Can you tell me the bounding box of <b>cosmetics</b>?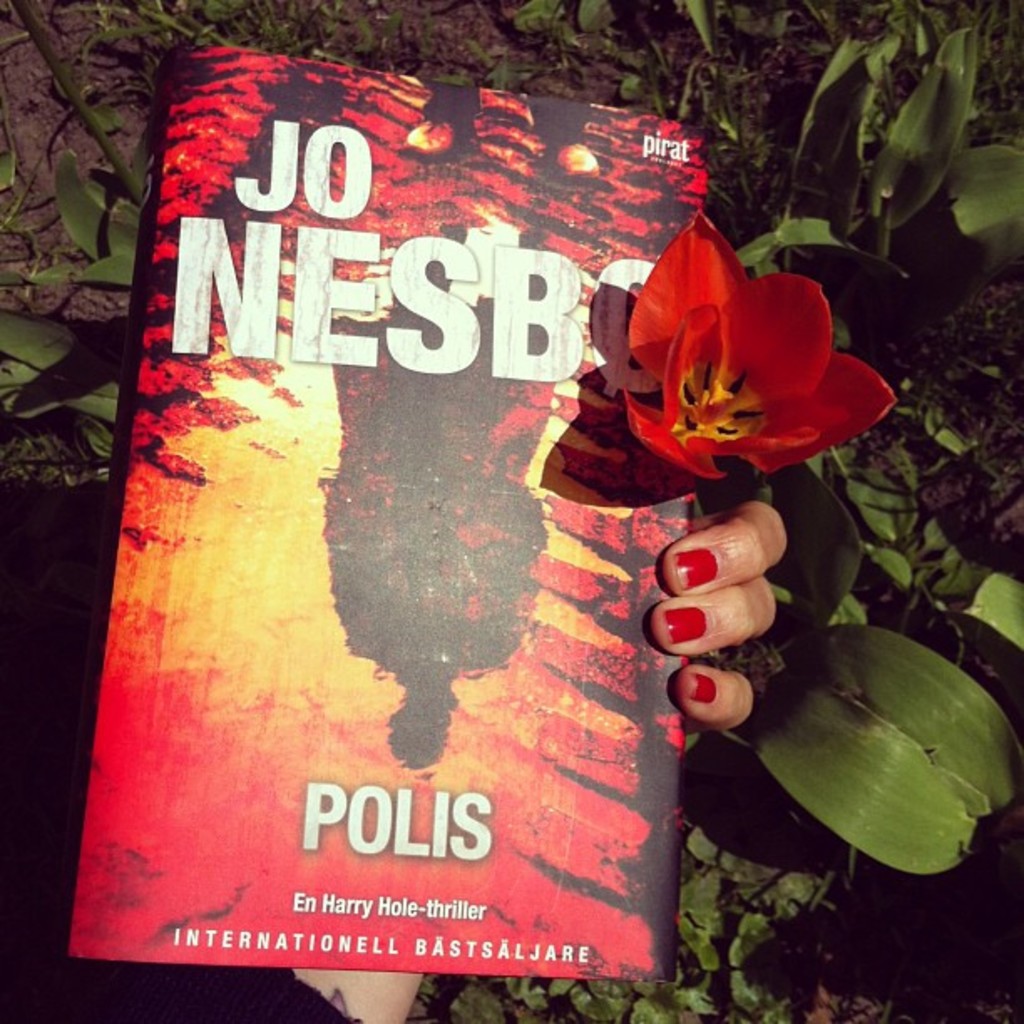
locate(653, 602, 709, 646).
